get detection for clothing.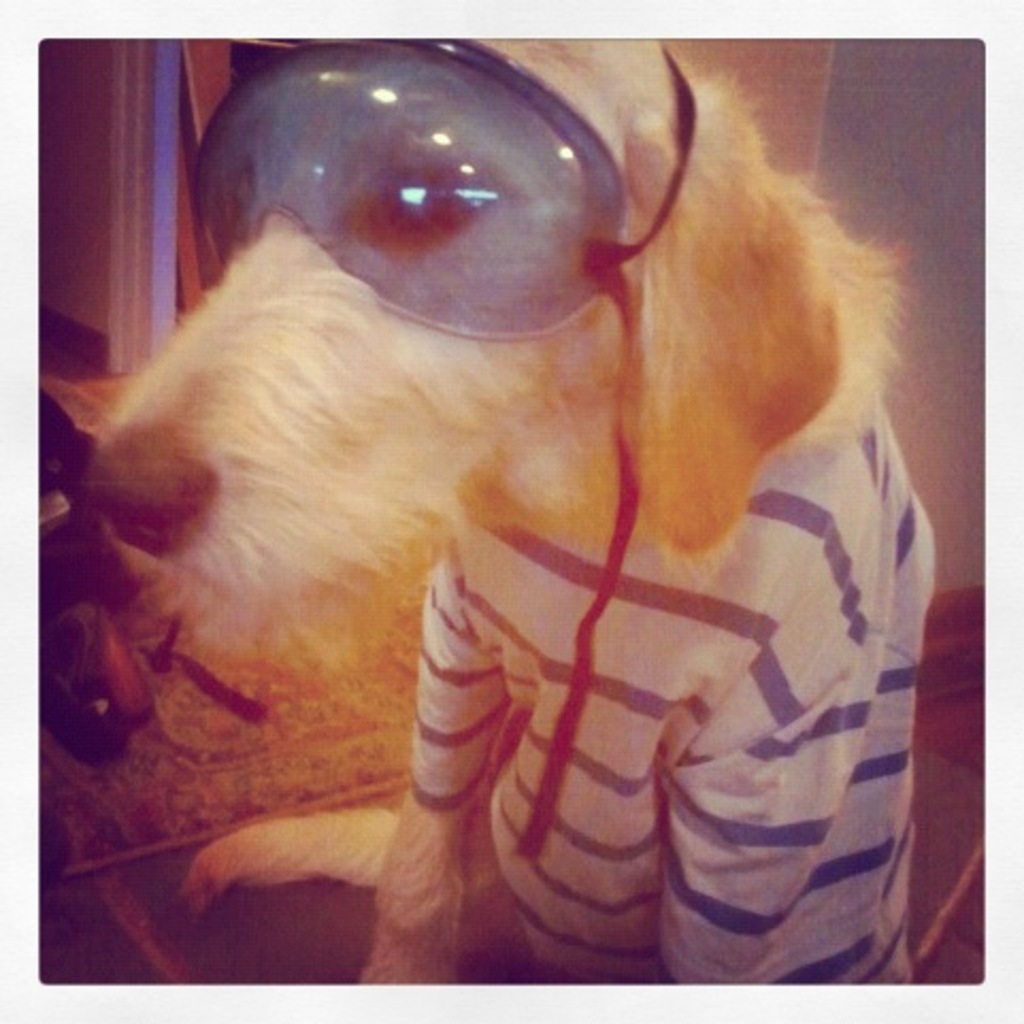
Detection: detection(409, 394, 941, 1022).
